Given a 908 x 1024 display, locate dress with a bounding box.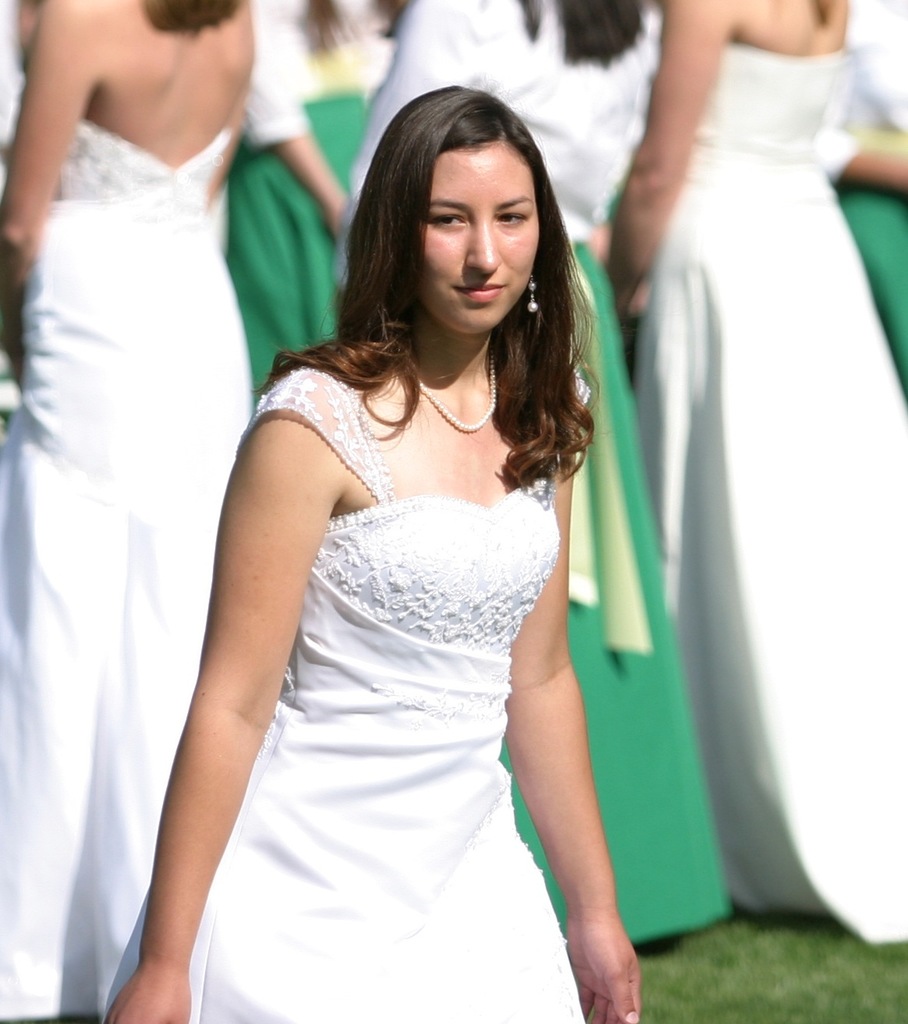
Located: crop(168, 341, 614, 1023).
